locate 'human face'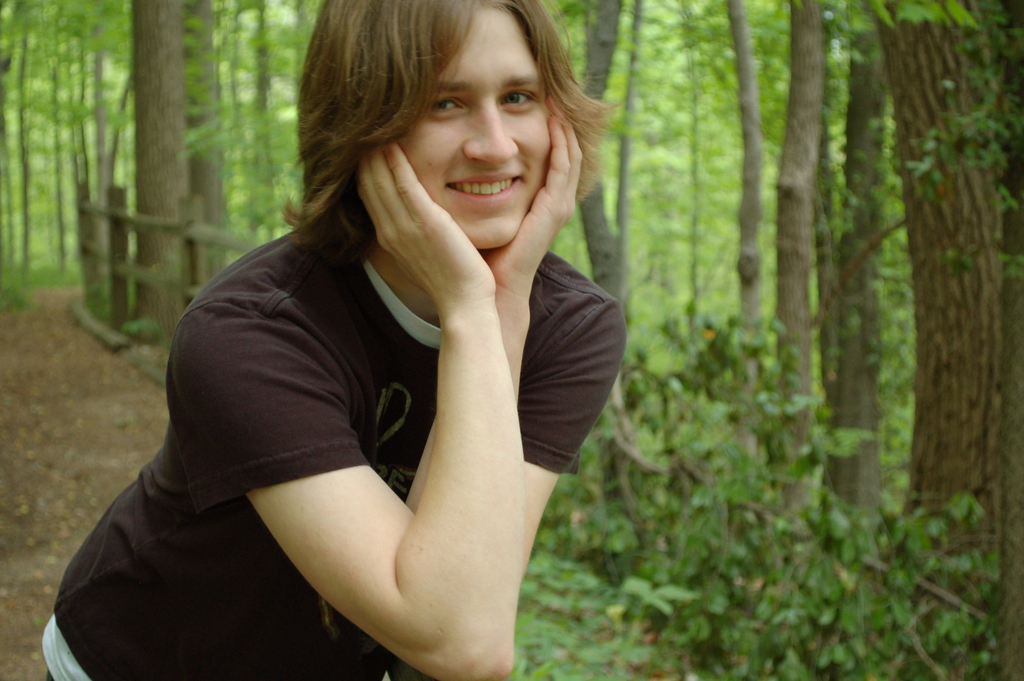
Rect(403, 0, 552, 254)
